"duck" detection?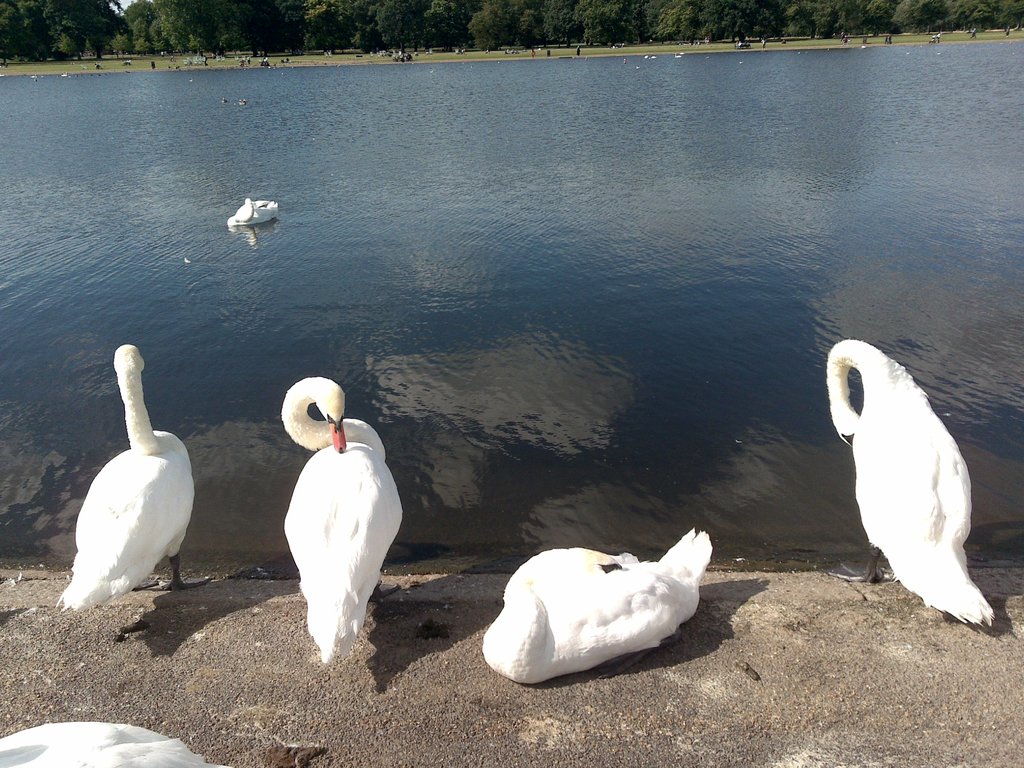
x1=261, y1=351, x2=401, y2=663
